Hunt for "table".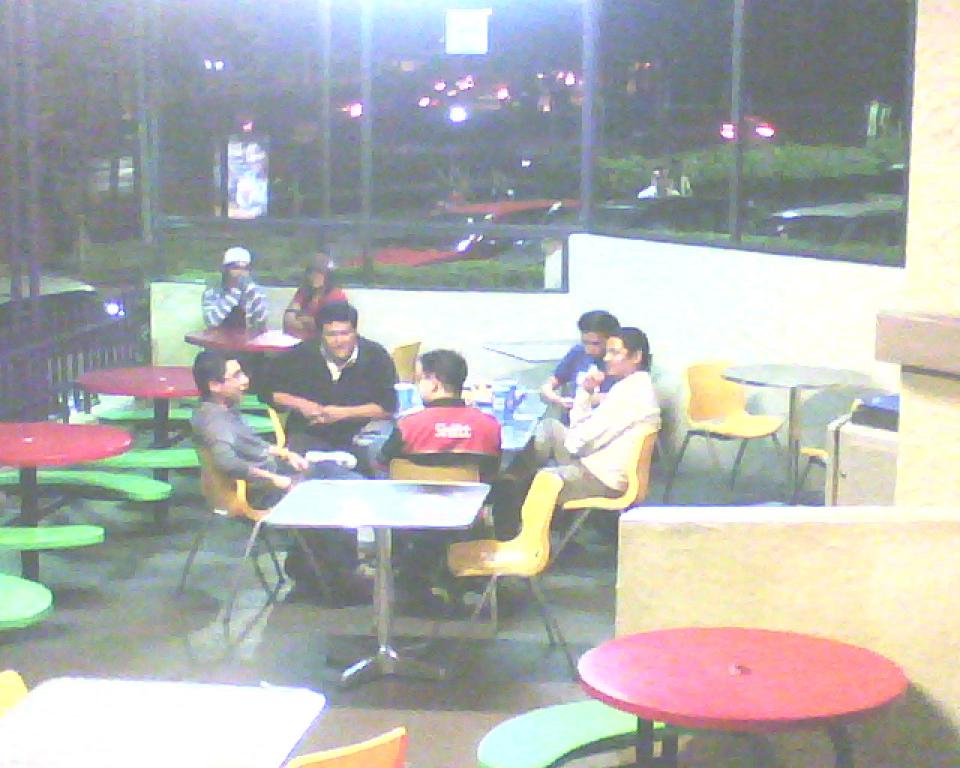
Hunted down at crop(0, 421, 140, 570).
